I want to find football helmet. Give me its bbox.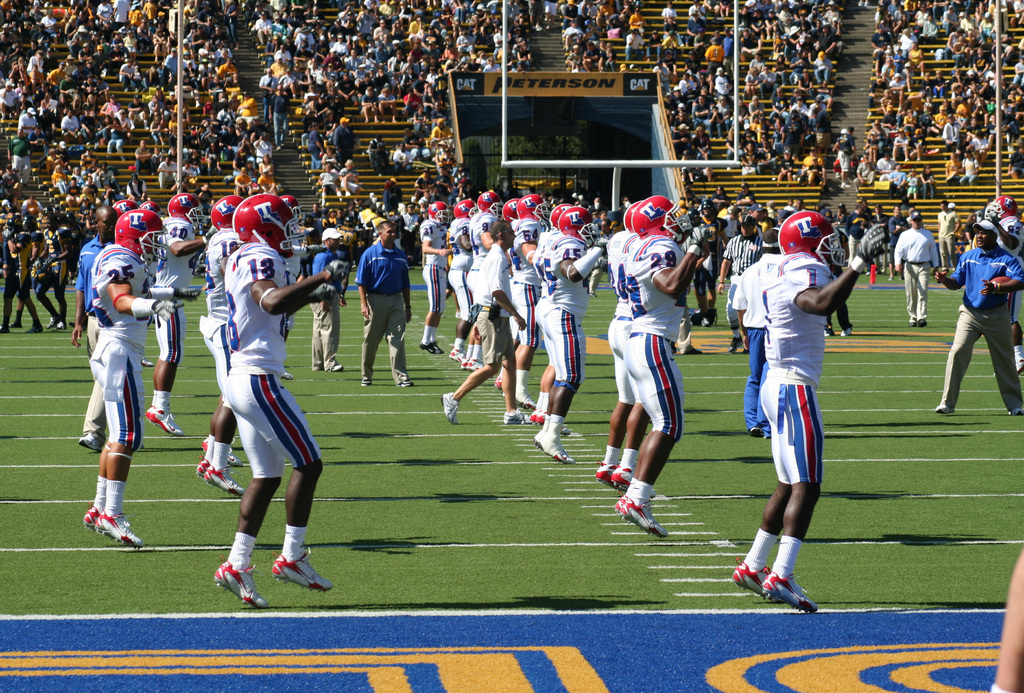
box(22, 216, 39, 232).
